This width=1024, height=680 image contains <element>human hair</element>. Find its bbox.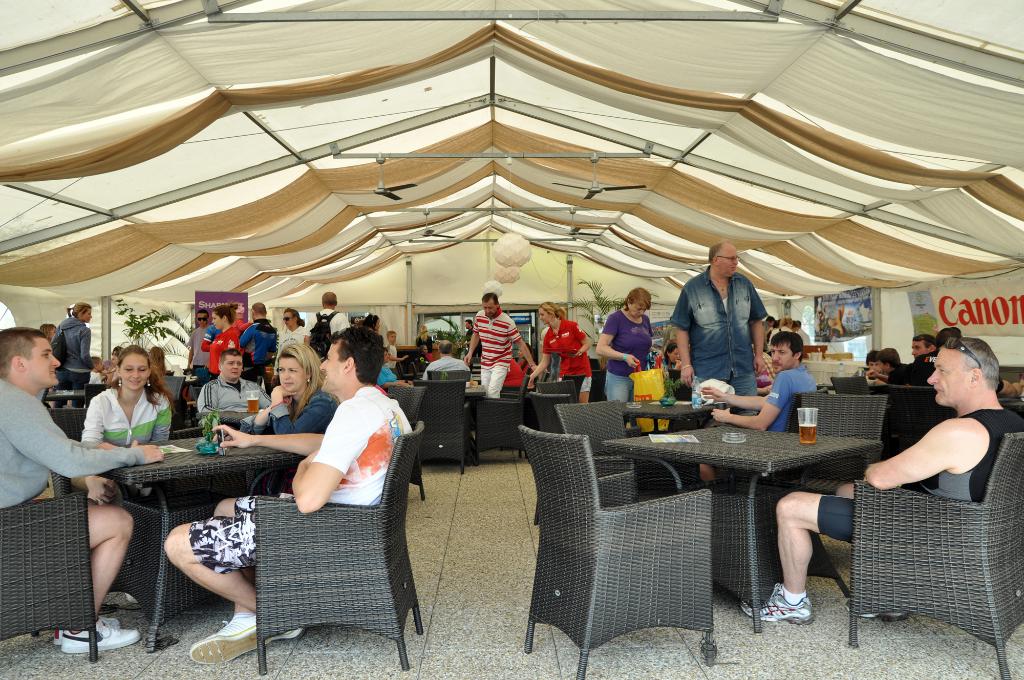
pyautogui.locateOnScreen(663, 339, 677, 362).
